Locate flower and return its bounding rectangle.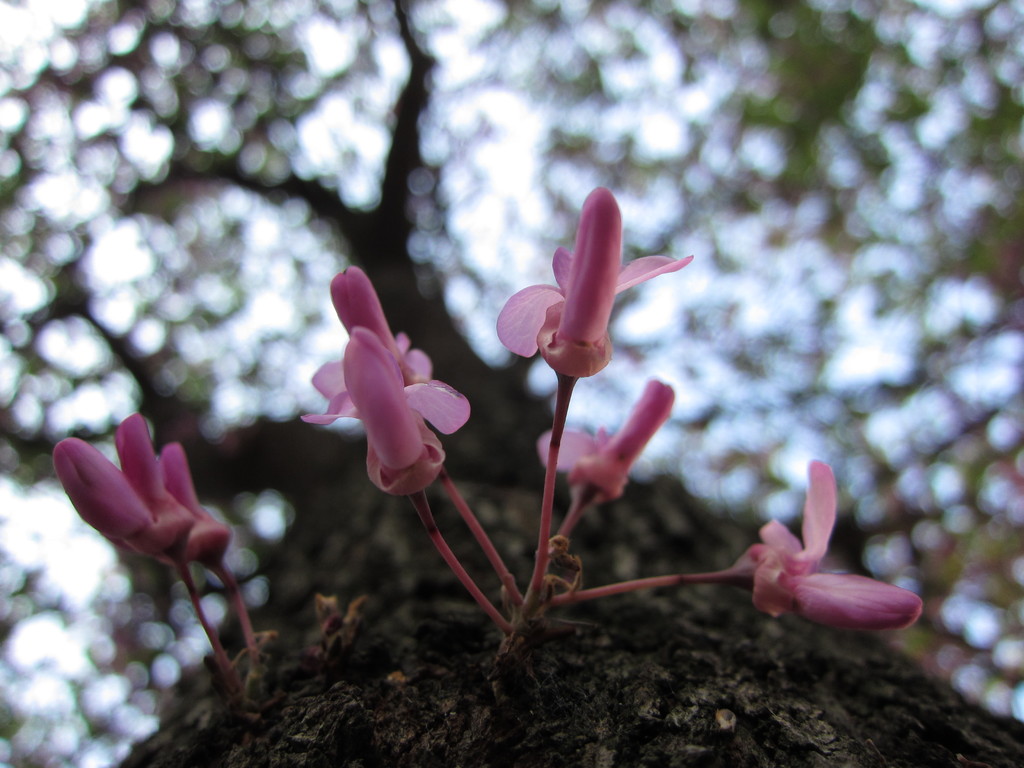
(x1=731, y1=460, x2=922, y2=623).
